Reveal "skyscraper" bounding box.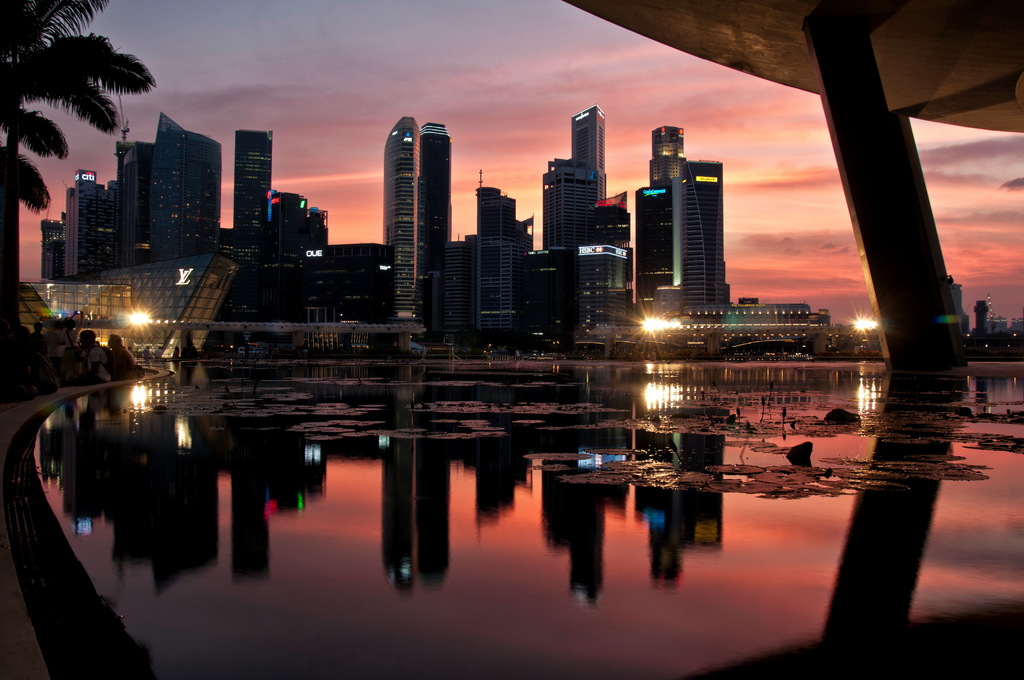
Revealed: 61 170 115 277.
